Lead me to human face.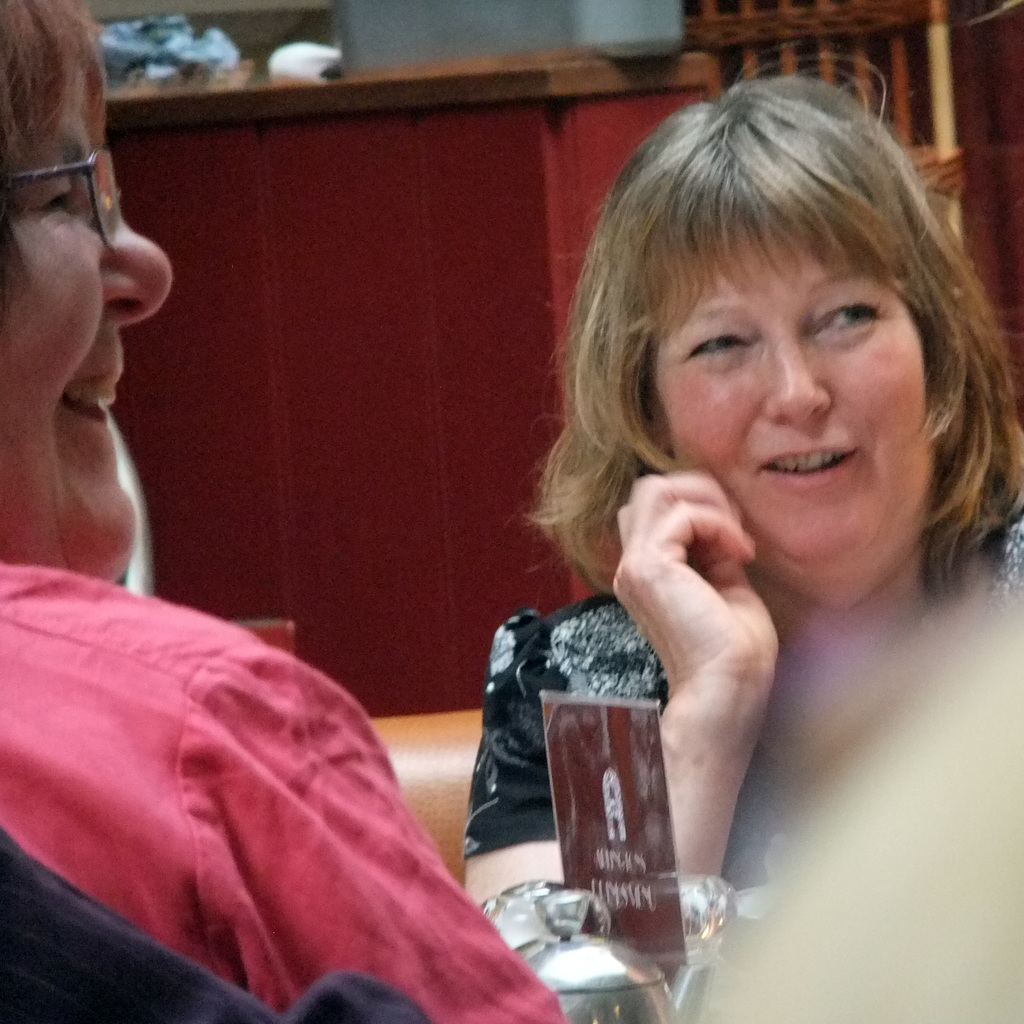
Lead to BBox(646, 214, 933, 585).
